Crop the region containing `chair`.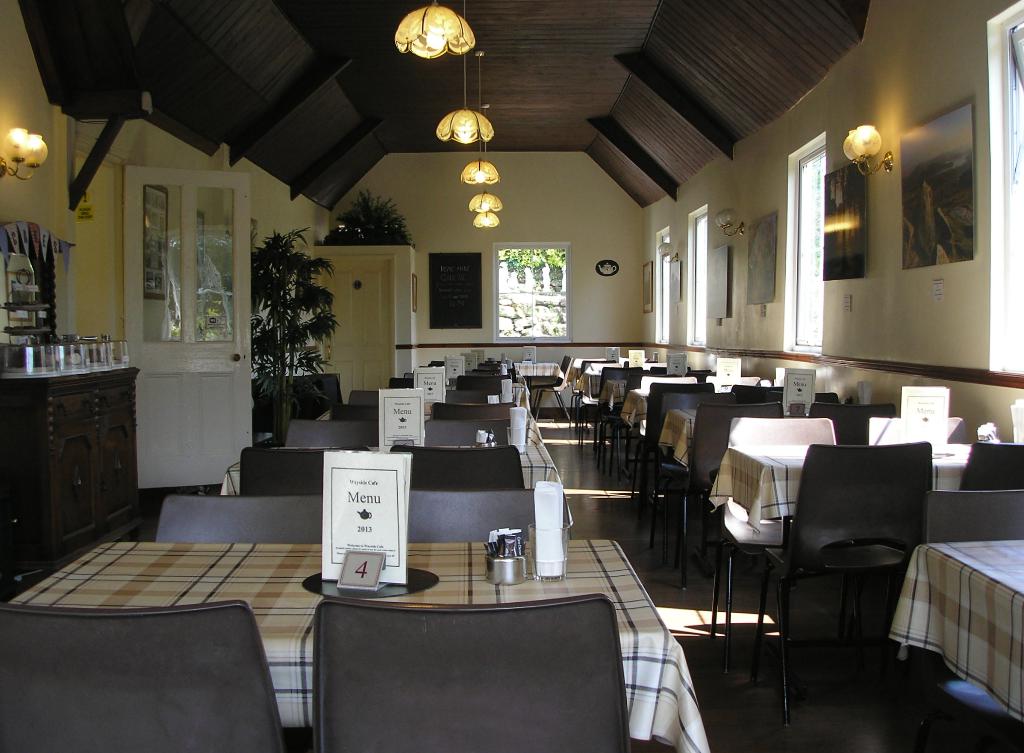
Crop region: box=[963, 443, 1023, 495].
